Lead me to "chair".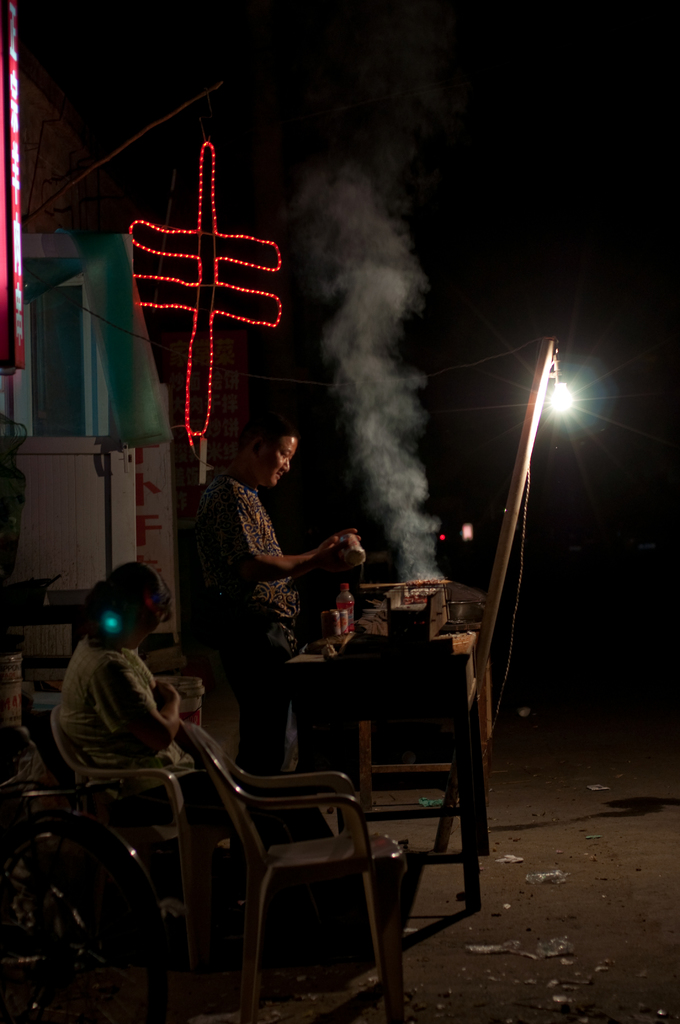
Lead to Rect(51, 700, 231, 938).
